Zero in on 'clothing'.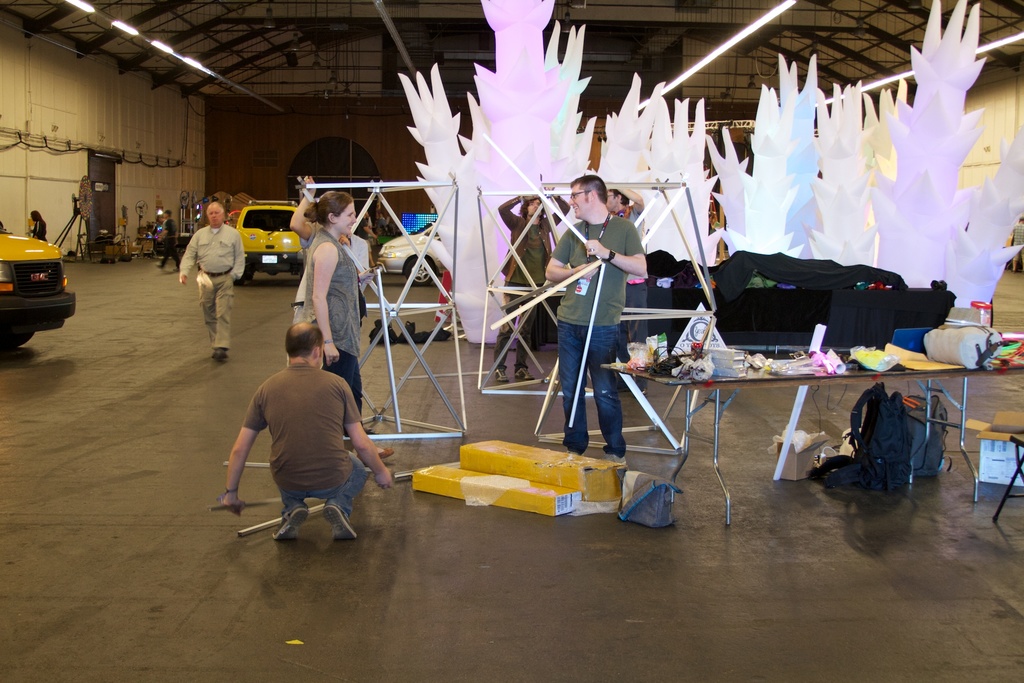
Zeroed in: [x1=237, y1=363, x2=373, y2=516].
